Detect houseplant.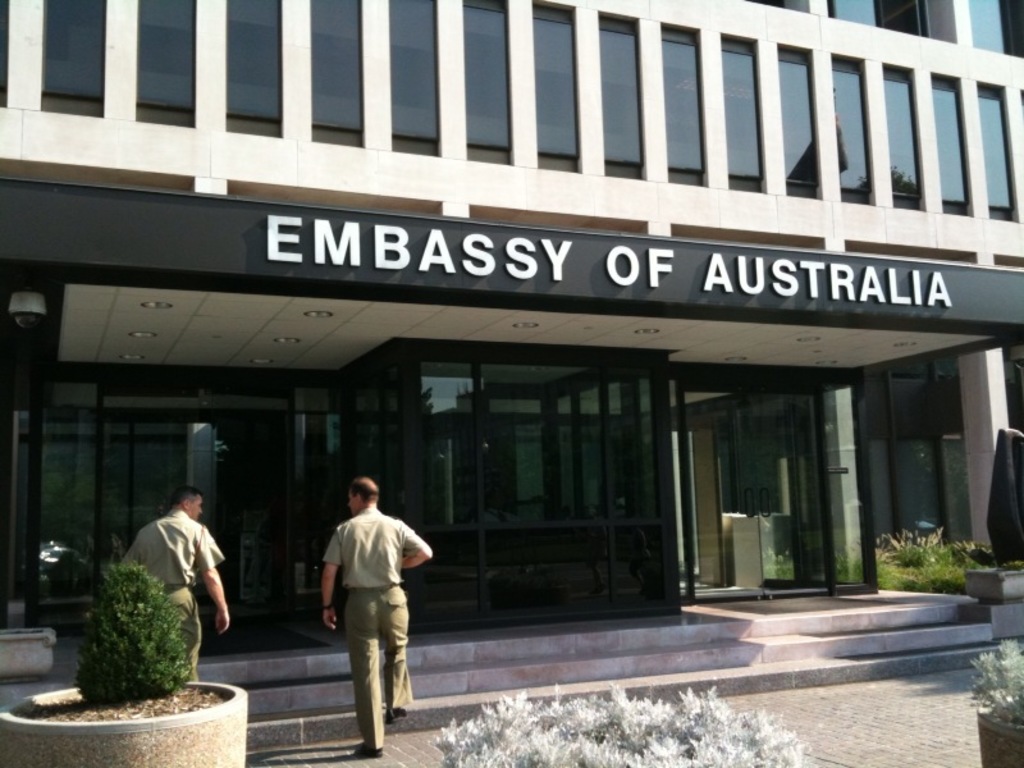
Detected at x1=0, y1=534, x2=242, y2=767.
